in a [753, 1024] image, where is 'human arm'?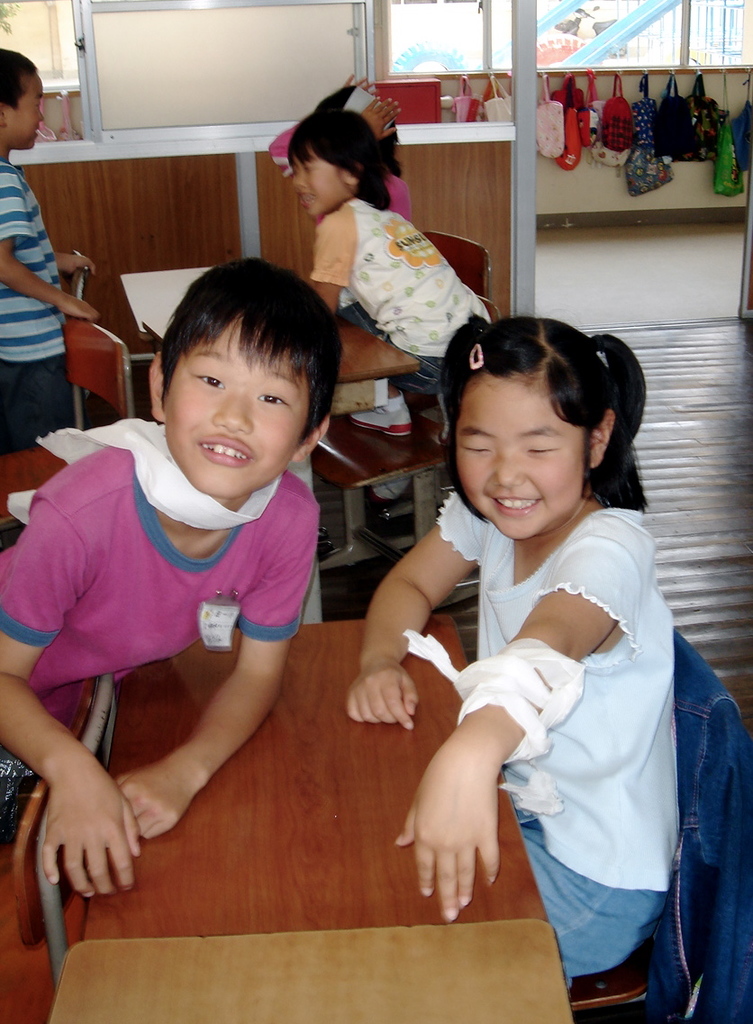
(x1=260, y1=63, x2=380, y2=171).
